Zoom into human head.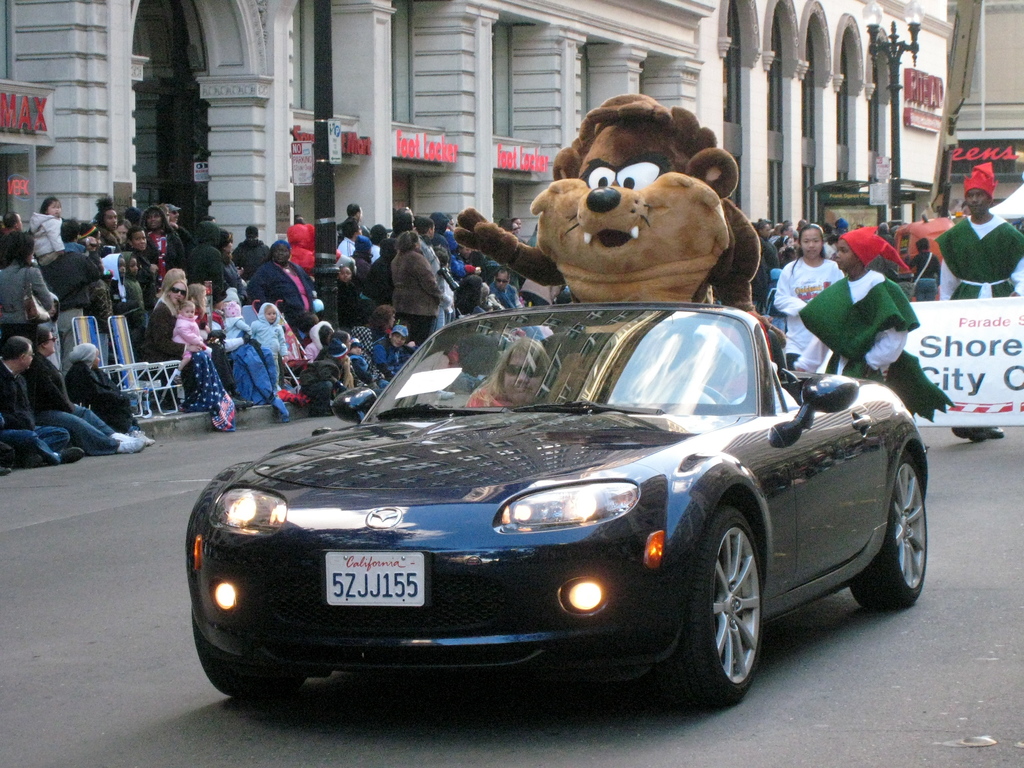
Zoom target: bbox=(791, 219, 817, 263).
